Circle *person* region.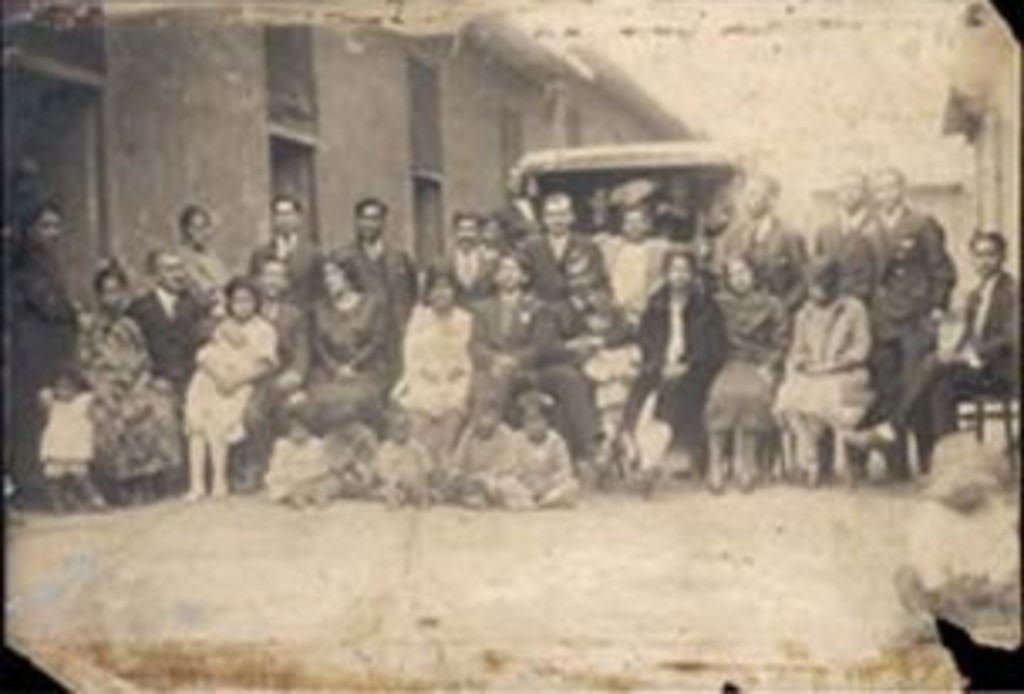
Region: 24, 364, 115, 512.
